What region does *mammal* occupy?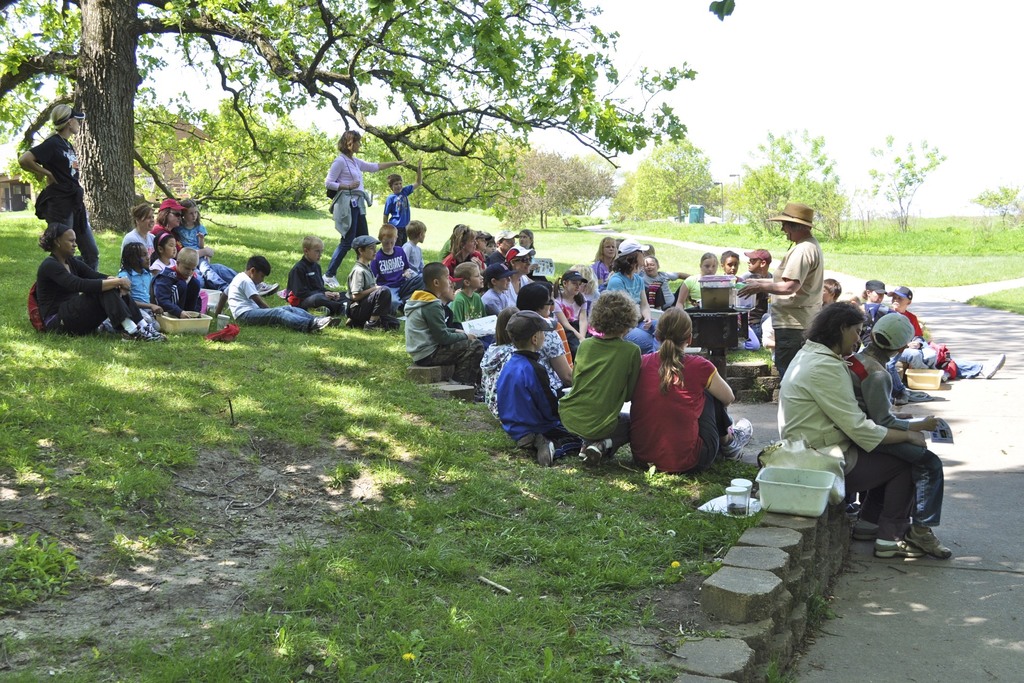
120 203 157 247.
